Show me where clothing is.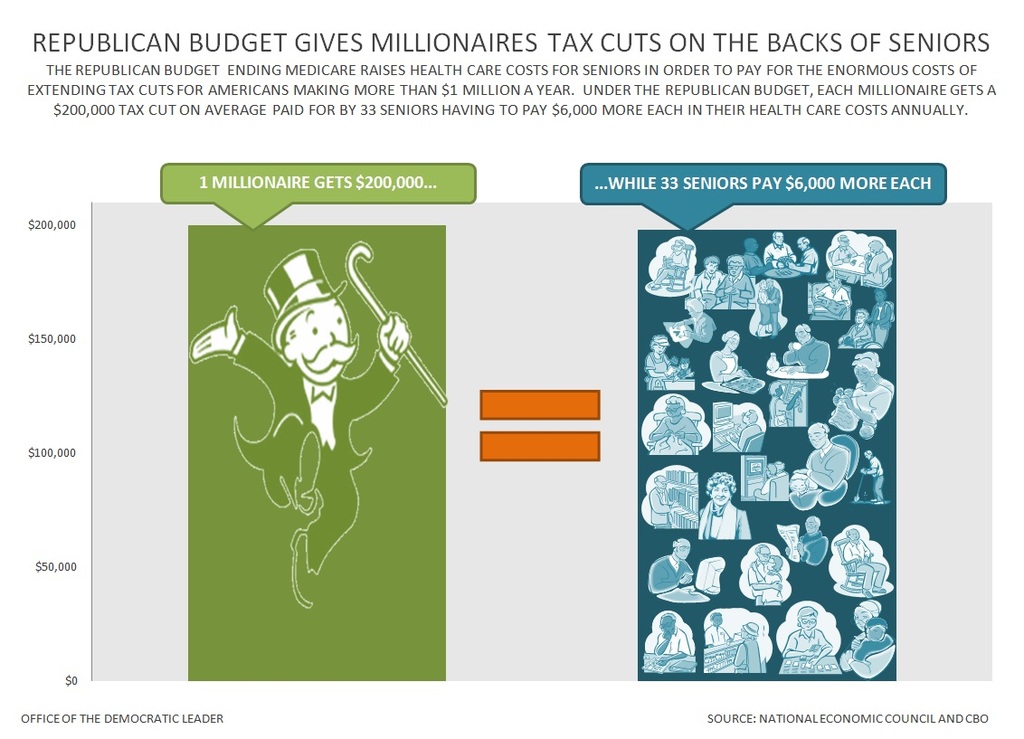
clothing is at 650, 549, 693, 592.
